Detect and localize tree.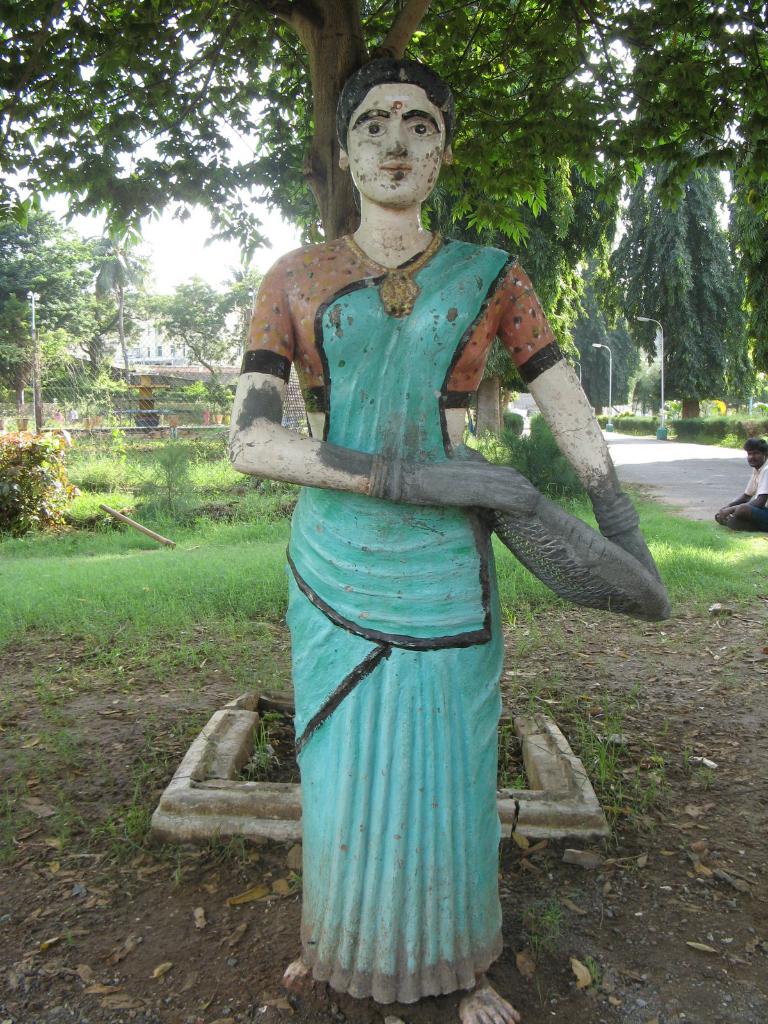
Localized at 139, 273, 226, 383.
